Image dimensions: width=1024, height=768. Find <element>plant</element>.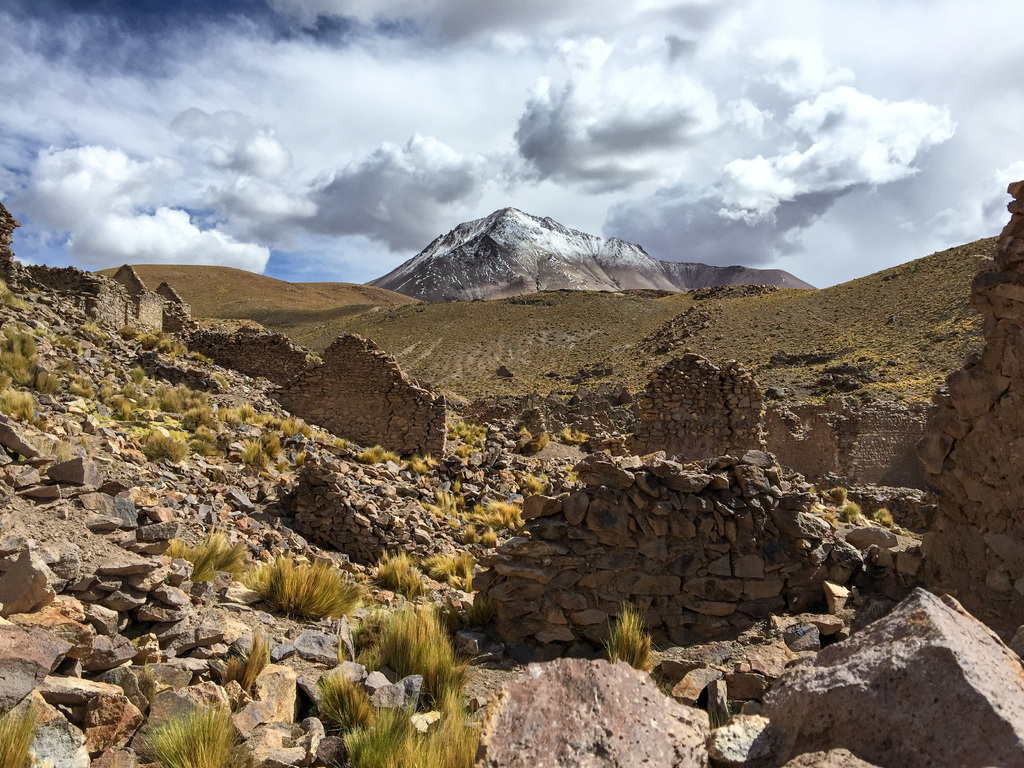
598 601 659 669.
